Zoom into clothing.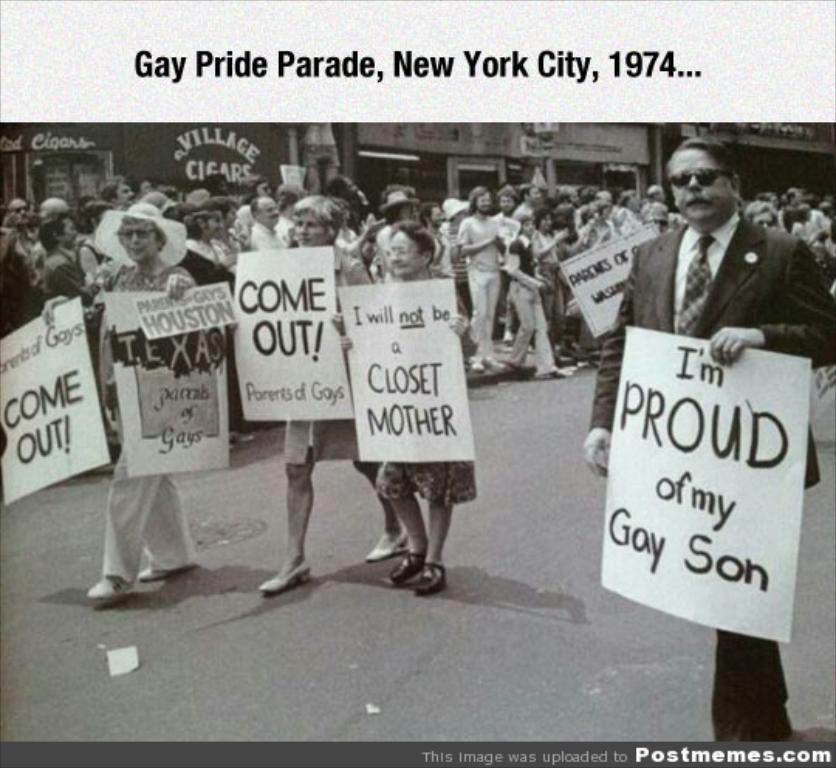
Zoom target: [x1=577, y1=217, x2=615, y2=243].
